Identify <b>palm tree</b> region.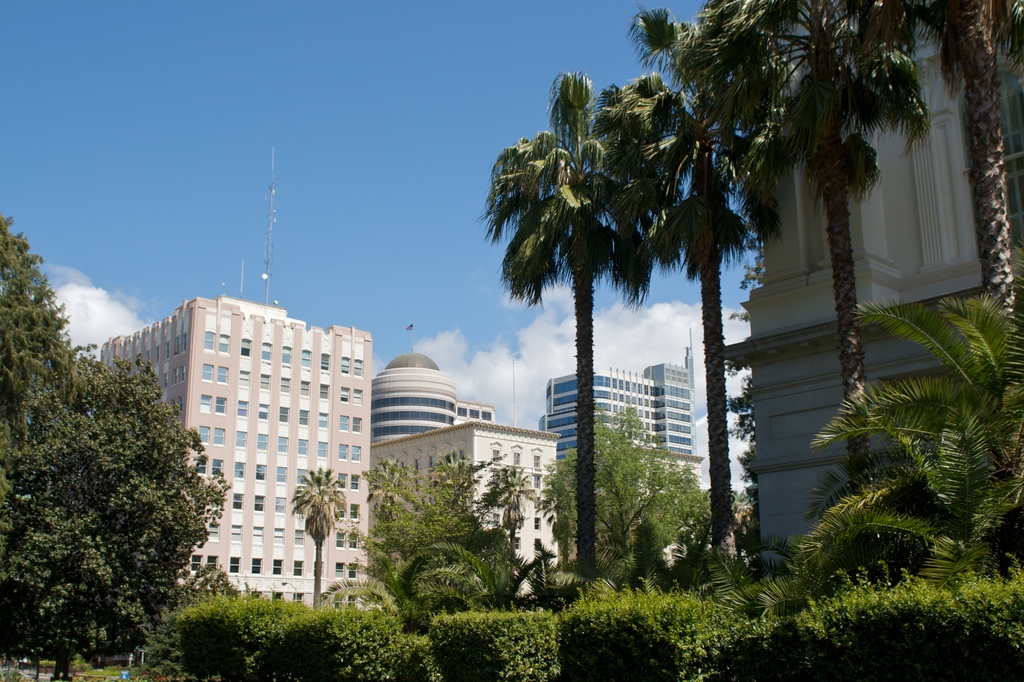
Region: detection(642, 92, 760, 580).
